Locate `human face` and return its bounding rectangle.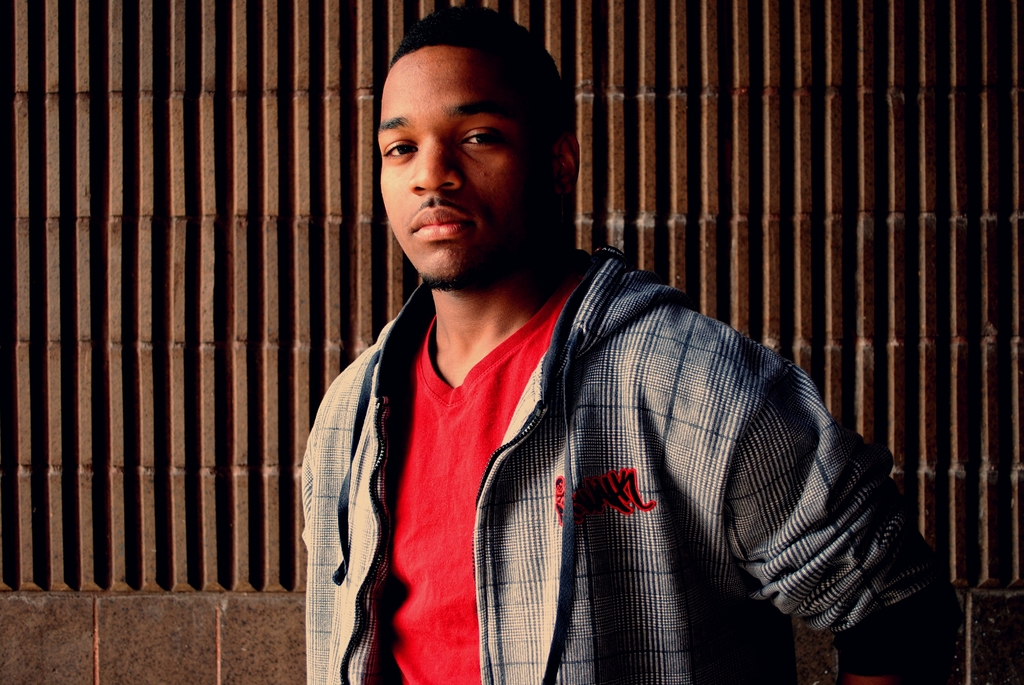
detection(376, 54, 545, 286).
